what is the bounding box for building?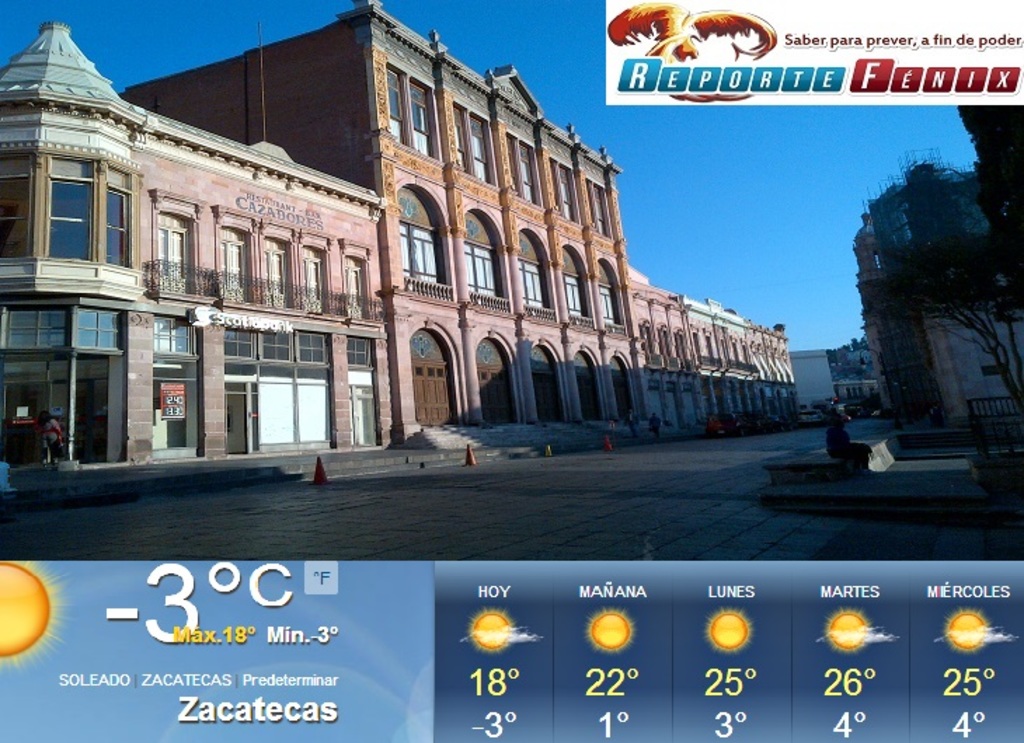
[0,25,396,475].
